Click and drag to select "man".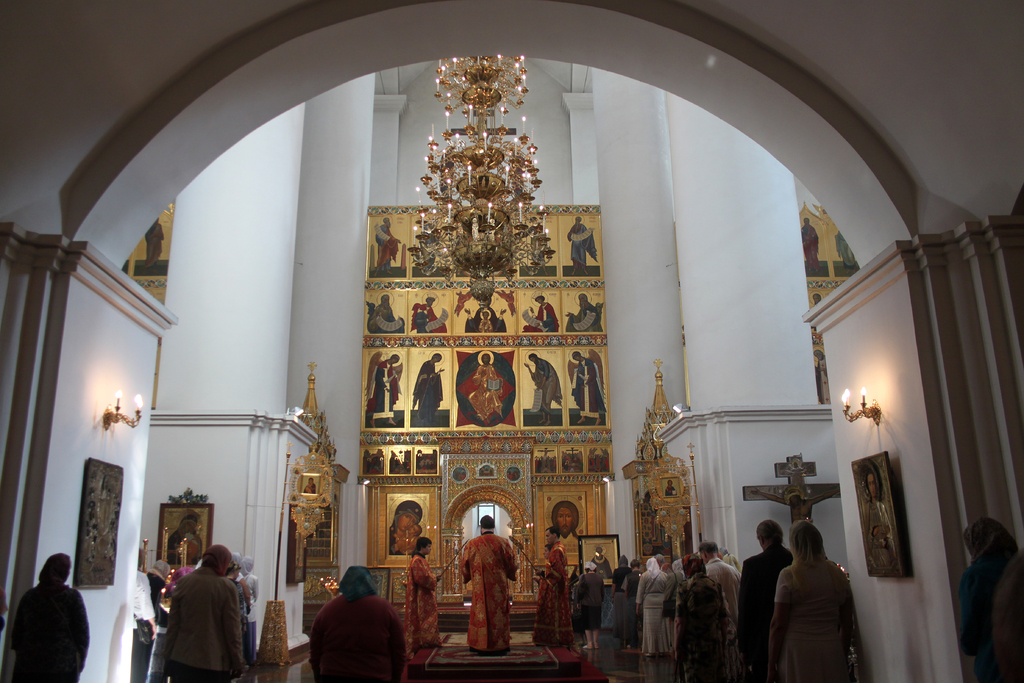
Selection: <bbox>467, 353, 500, 433</bbox>.
